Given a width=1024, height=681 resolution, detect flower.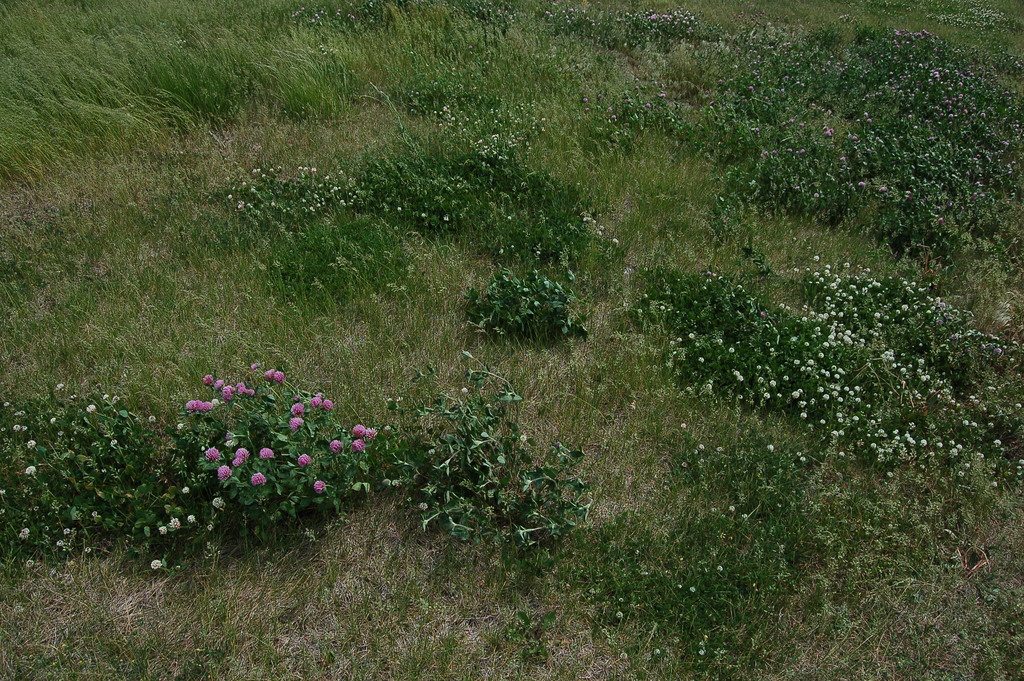
select_region(184, 397, 196, 413).
